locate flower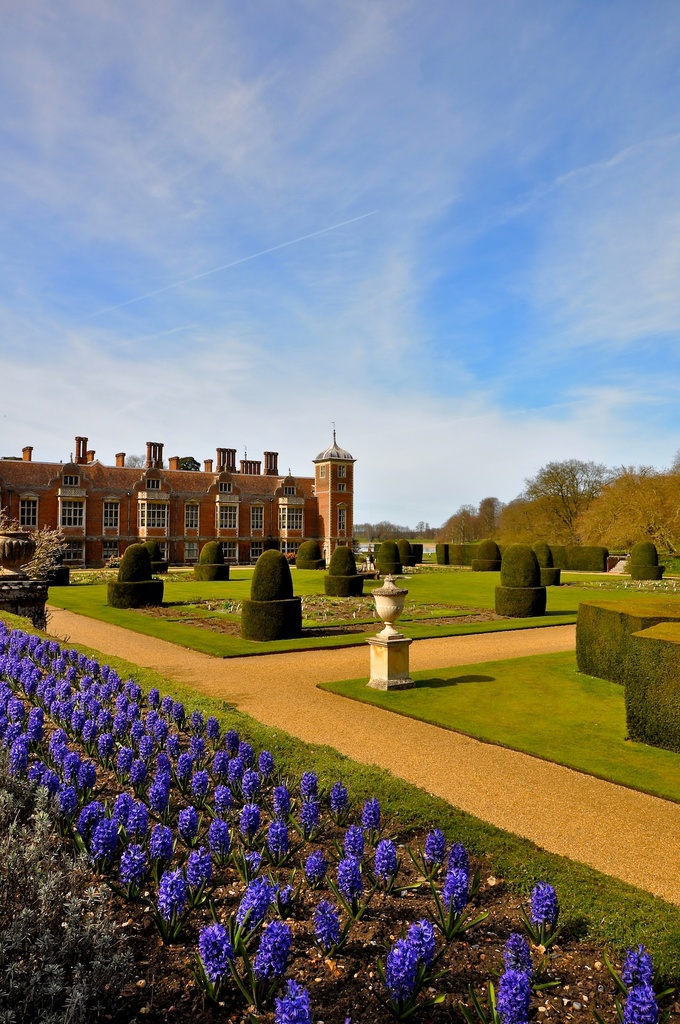
(448, 843, 469, 871)
